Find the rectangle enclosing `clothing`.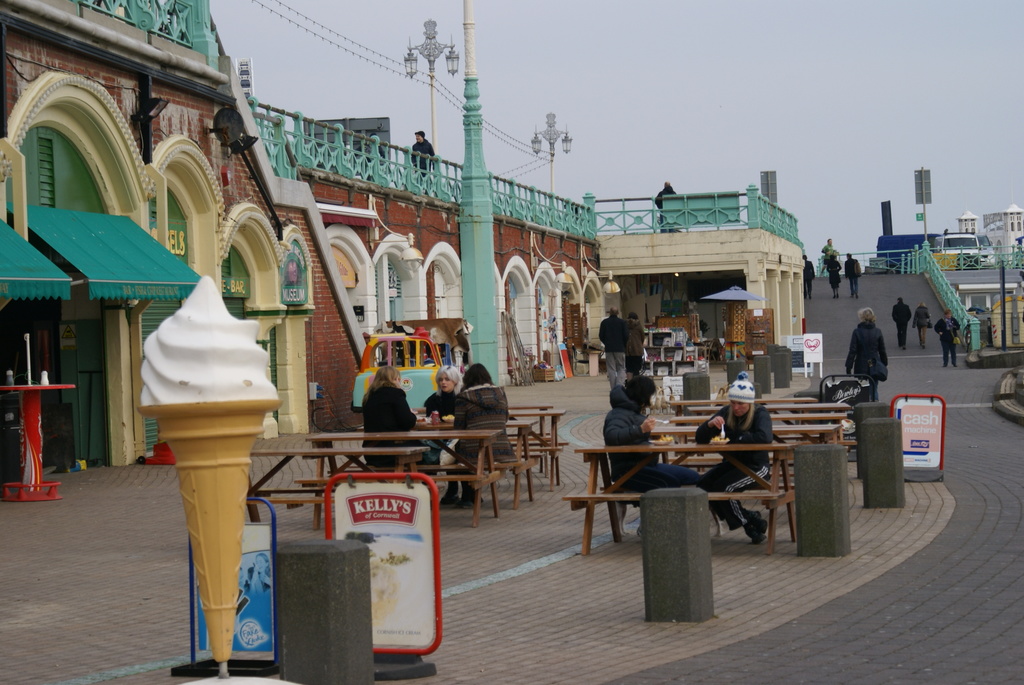
(893,300,912,342).
